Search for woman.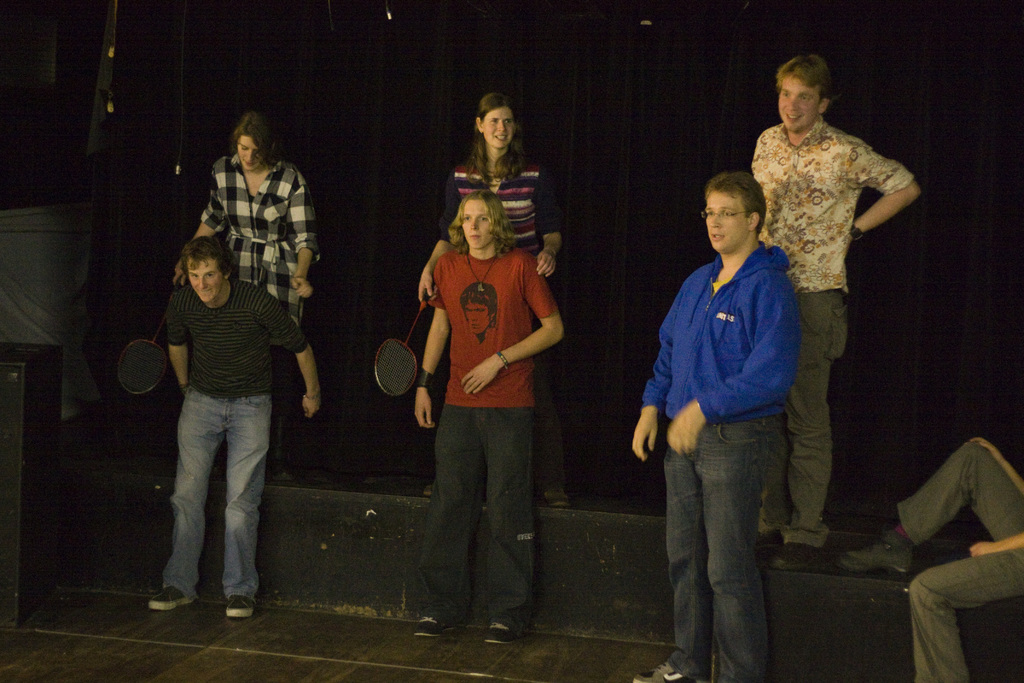
Found at (left=177, top=111, right=317, bottom=470).
